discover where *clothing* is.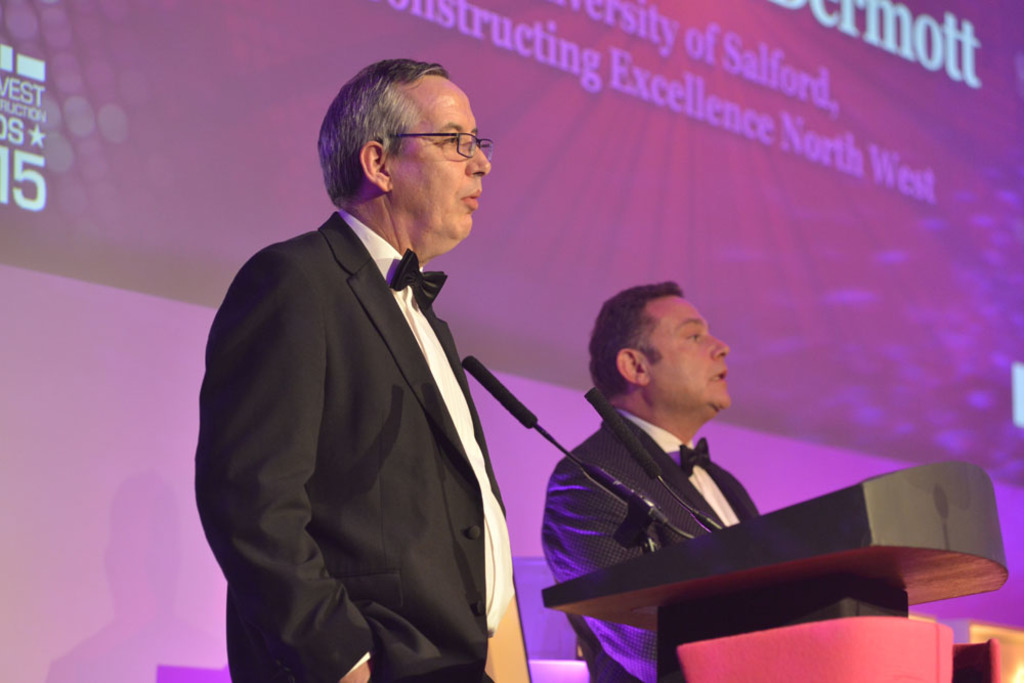
Discovered at (x1=537, y1=409, x2=770, y2=682).
